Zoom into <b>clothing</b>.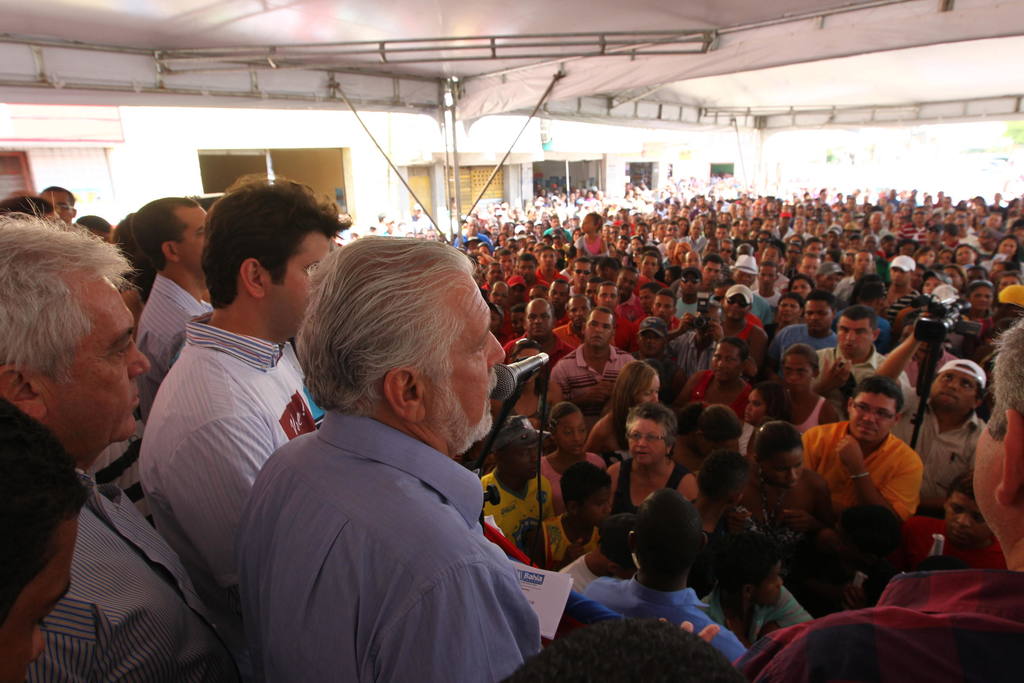
Zoom target: select_region(755, 322, 847, 373).
